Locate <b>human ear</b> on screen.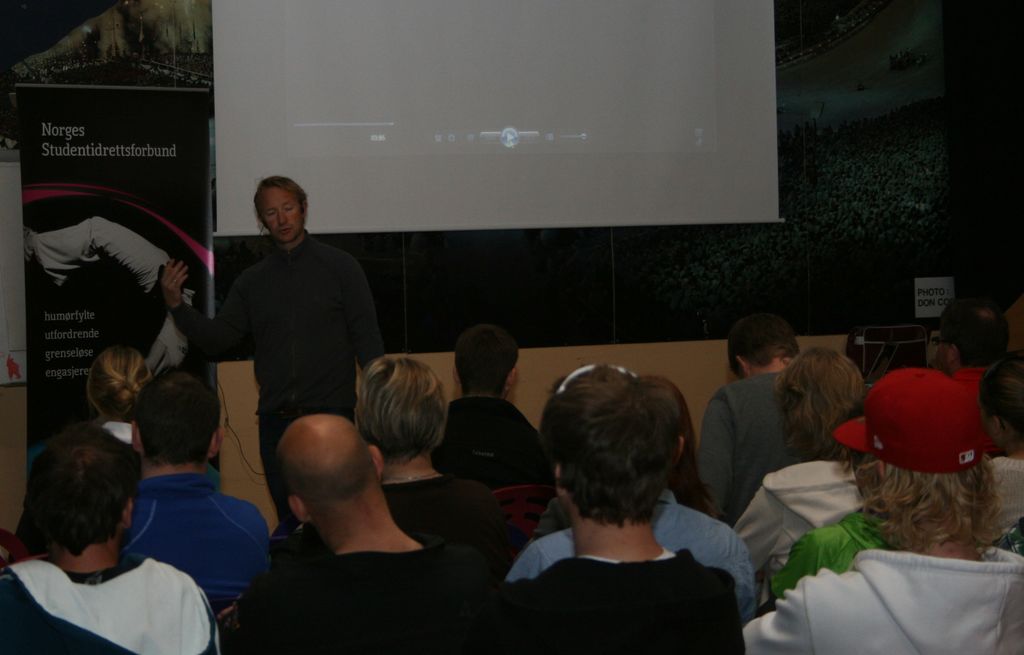
On screen at <box>556,465,565,499</box>.
